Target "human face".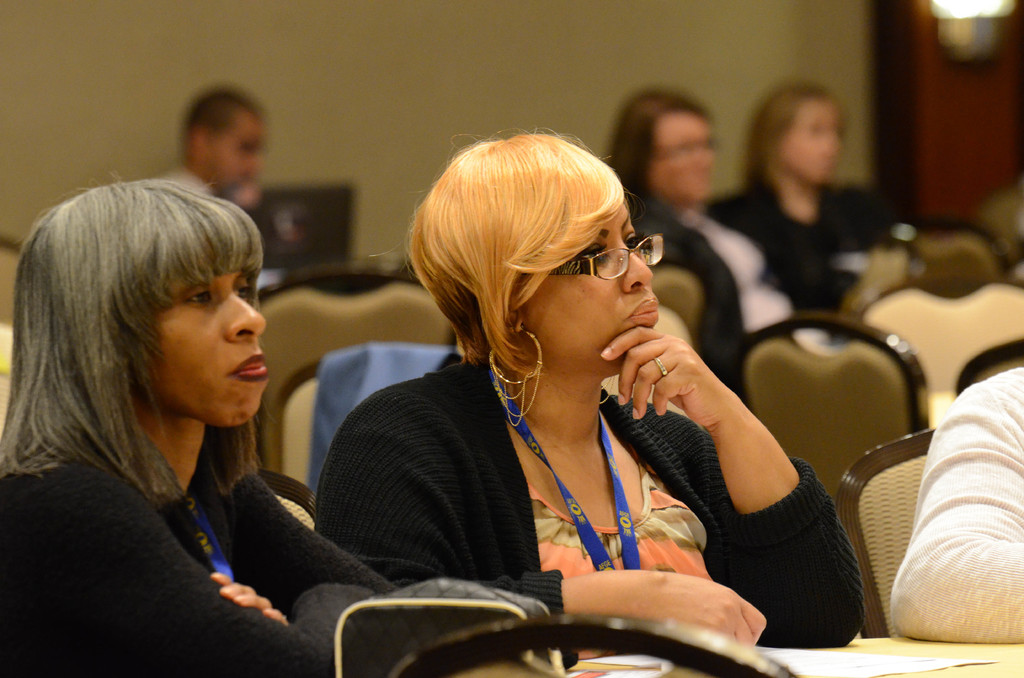
Target region: locate(140, 273, 268, 423).
